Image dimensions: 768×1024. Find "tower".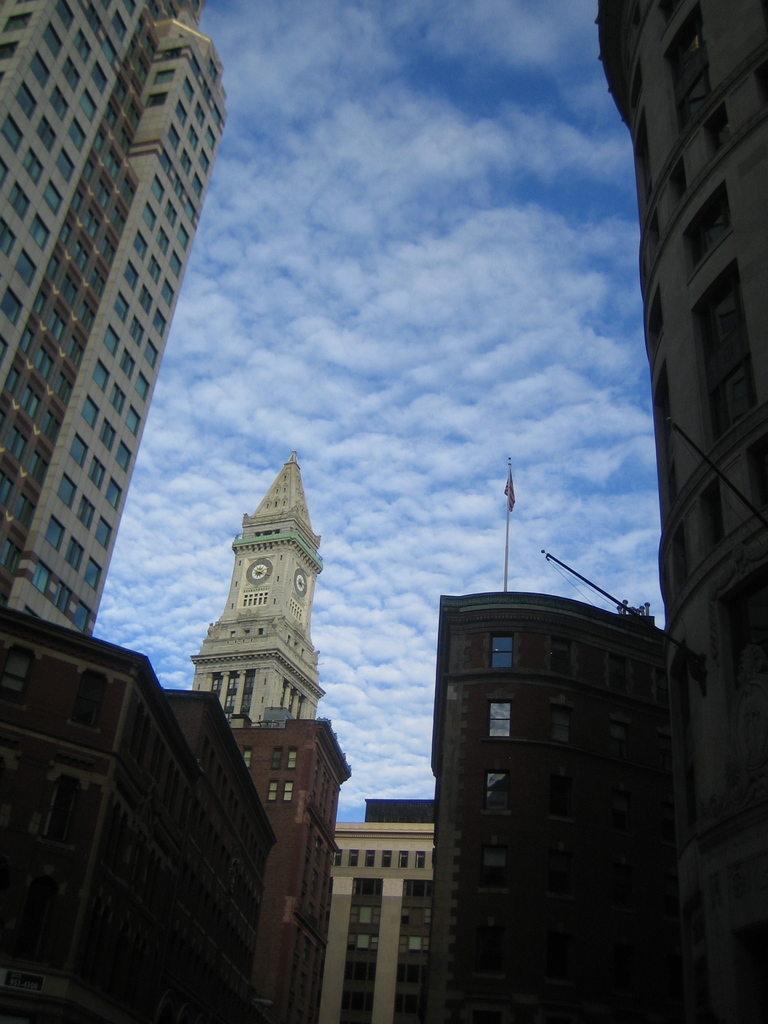
box=[188, 451, 327, 724].
